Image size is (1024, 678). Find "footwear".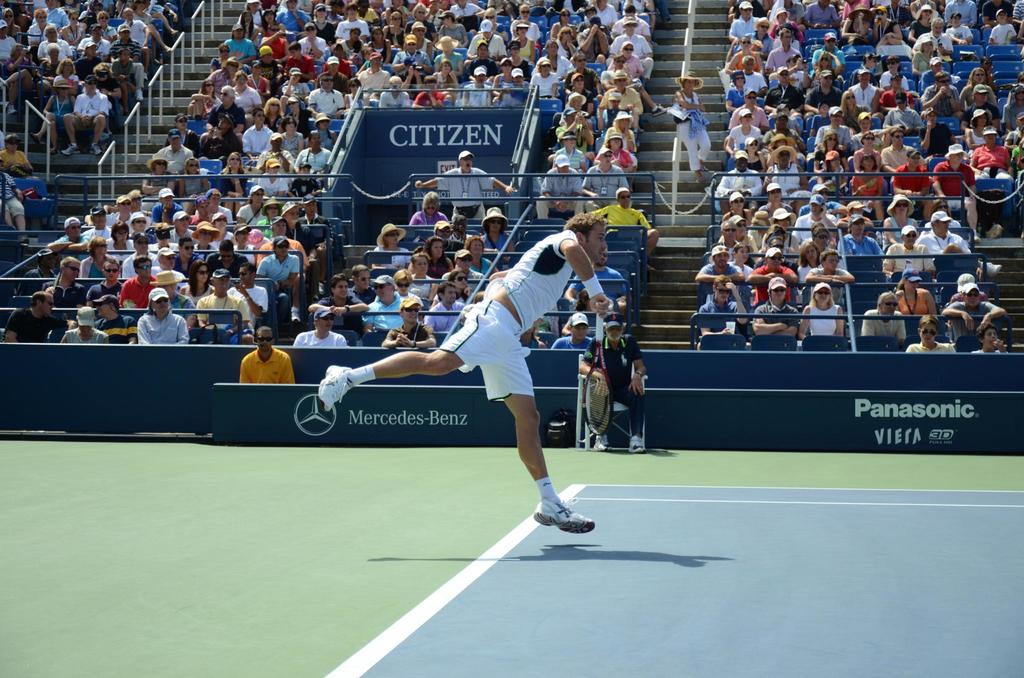
pyautogui.locateOnScreen(652, 104, 673, 114).
